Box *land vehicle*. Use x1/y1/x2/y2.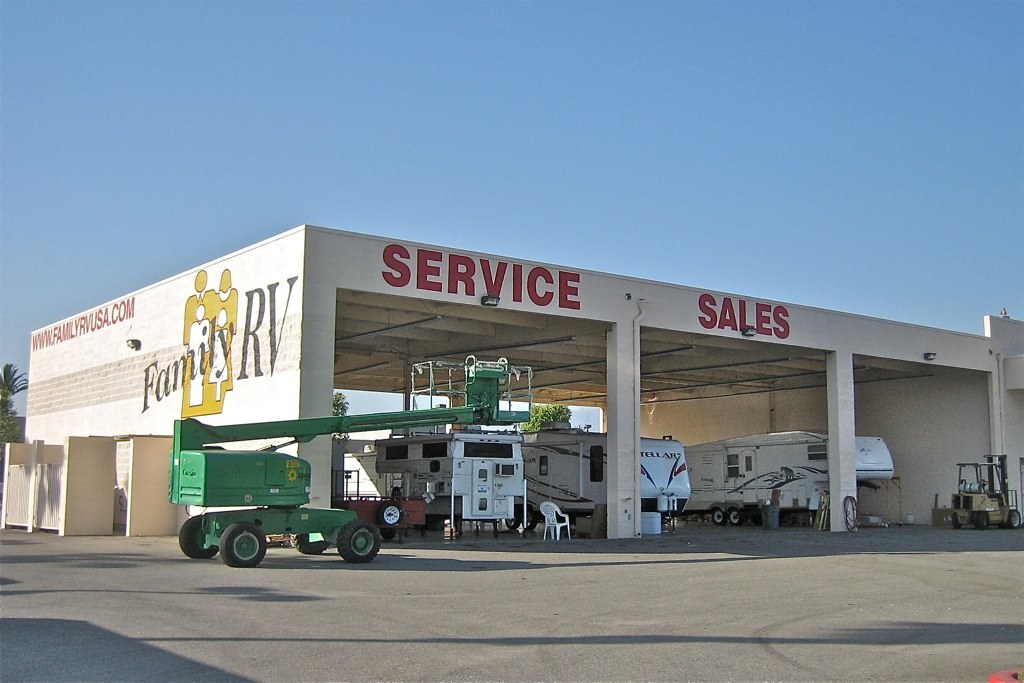
950/454/1022/532.
